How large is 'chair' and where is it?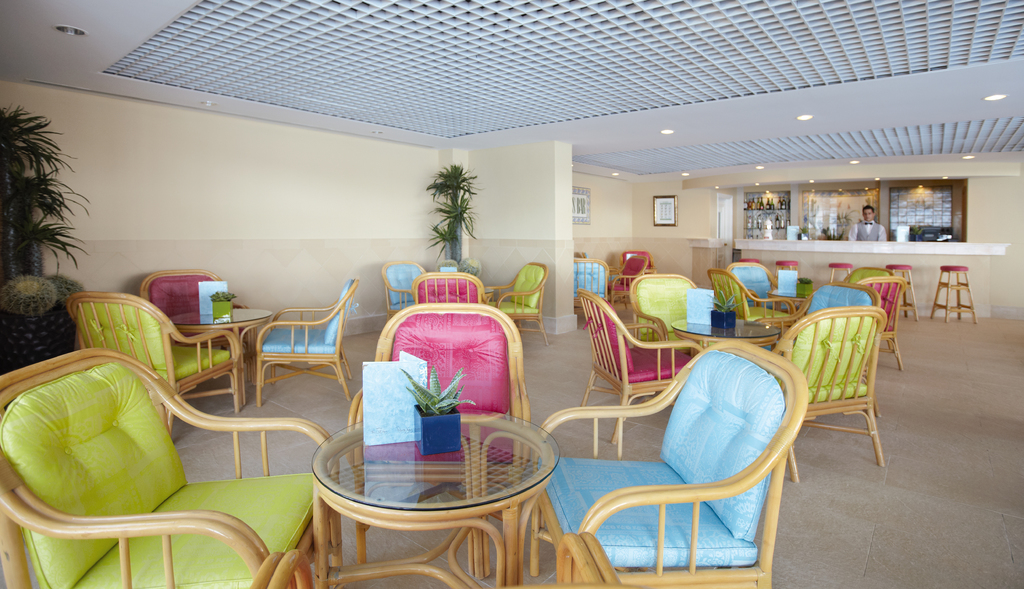
Bounding box: bbox=(379, 261, 433, 323).
